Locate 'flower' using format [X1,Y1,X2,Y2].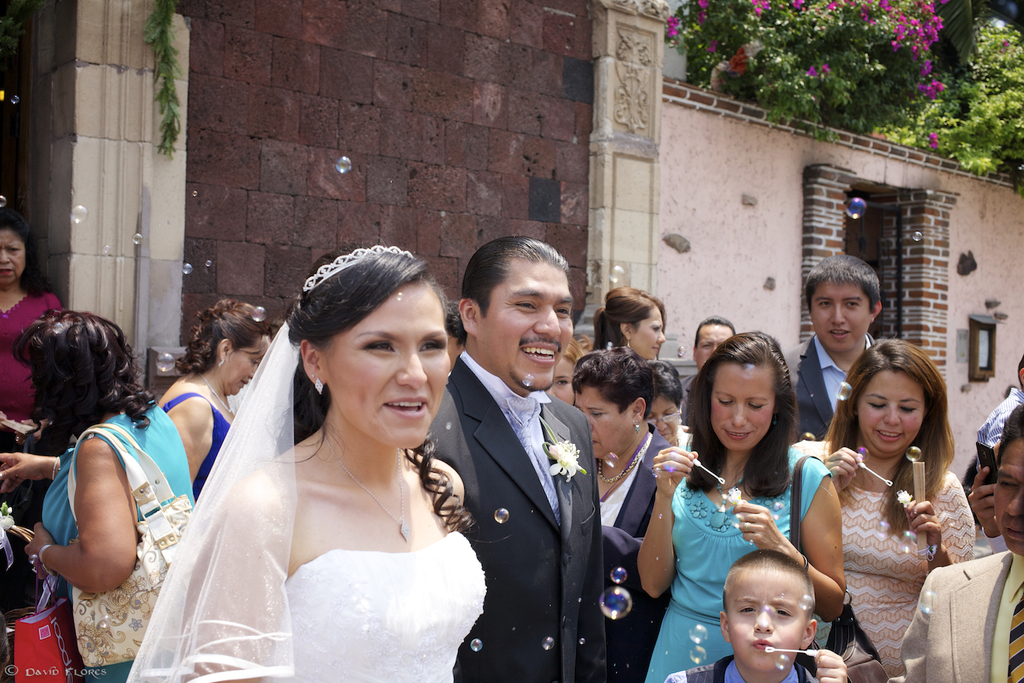
[549,443,582,483].
